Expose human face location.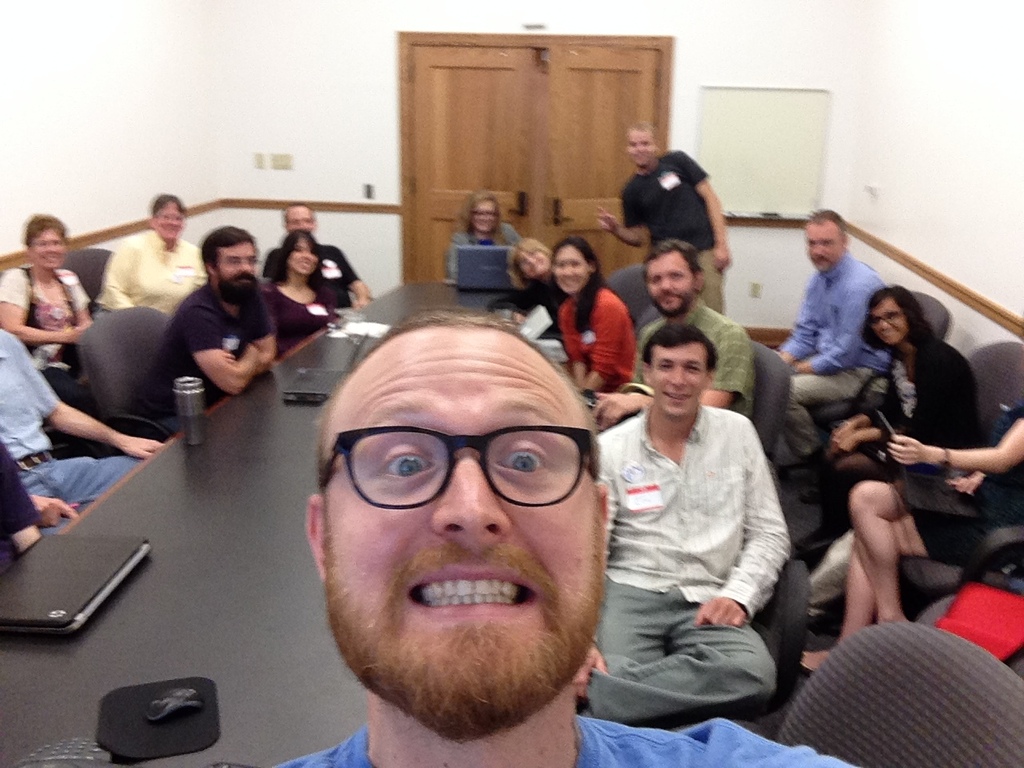
Exposed at bbox(474, 198, 498, 234).
